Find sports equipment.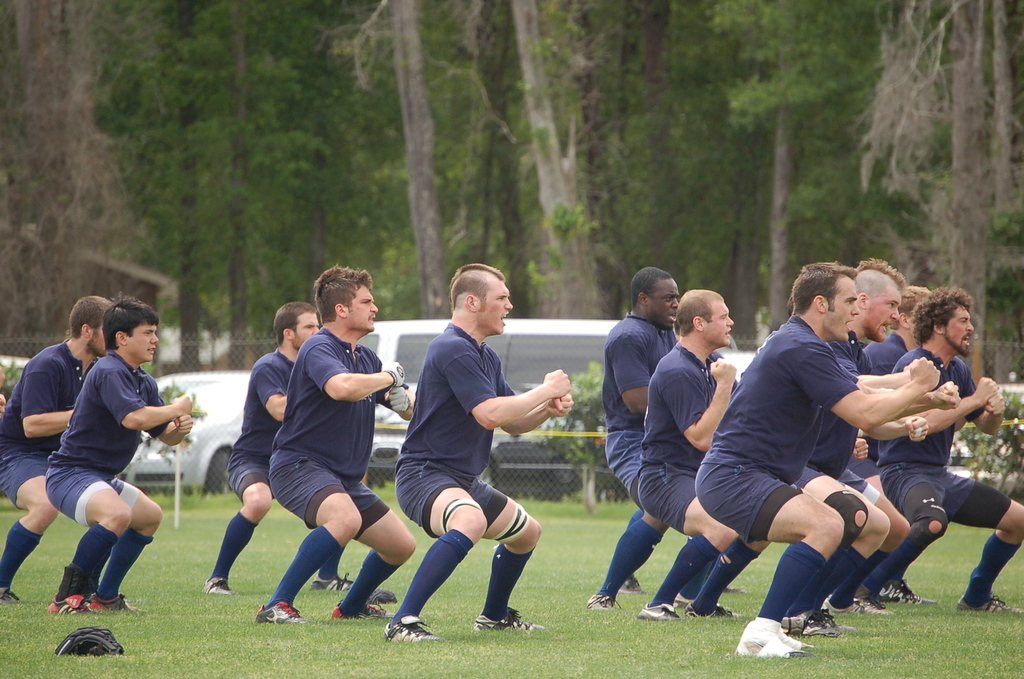
{"left": 52, "top": 625, "right": 124, "bottom": 656}.
